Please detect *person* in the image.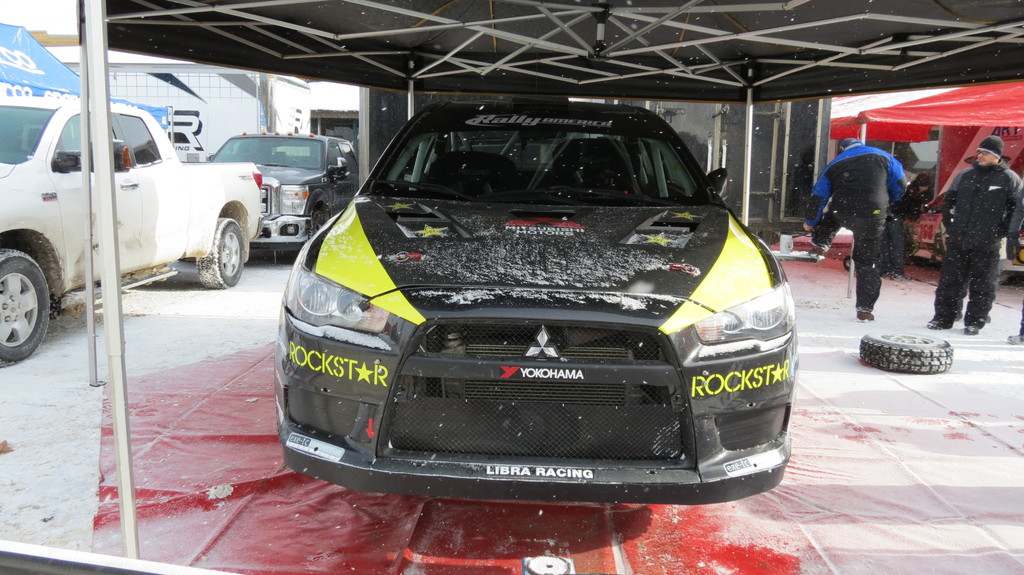
x1=938 y1=116 x2=1014 y2=336.
